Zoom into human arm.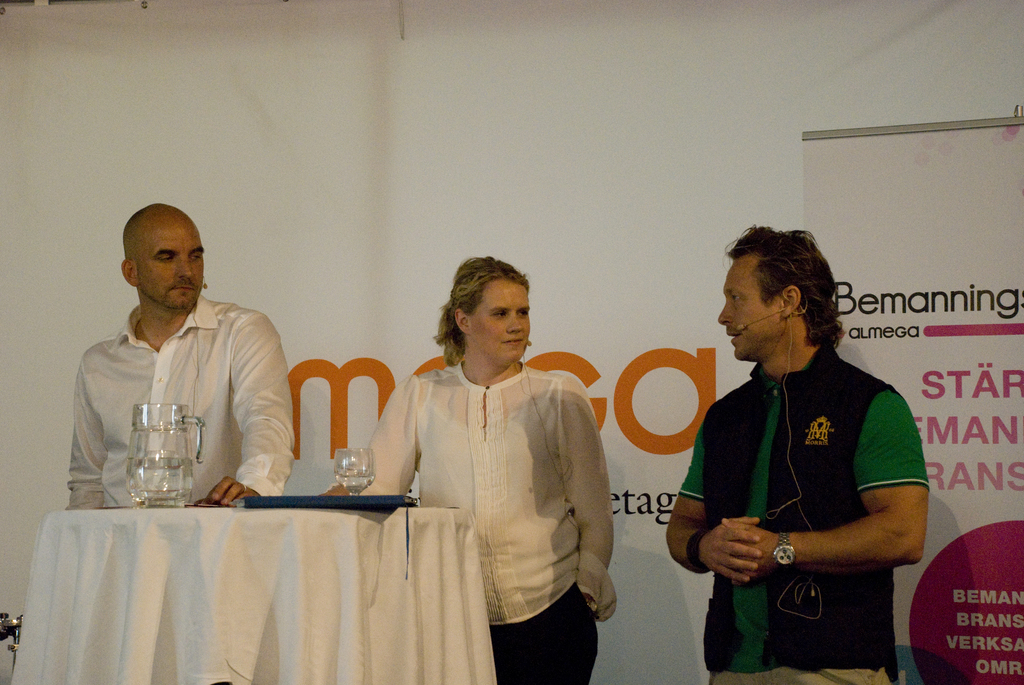
Zoom target: Rect(552, 373, 616, 614).
